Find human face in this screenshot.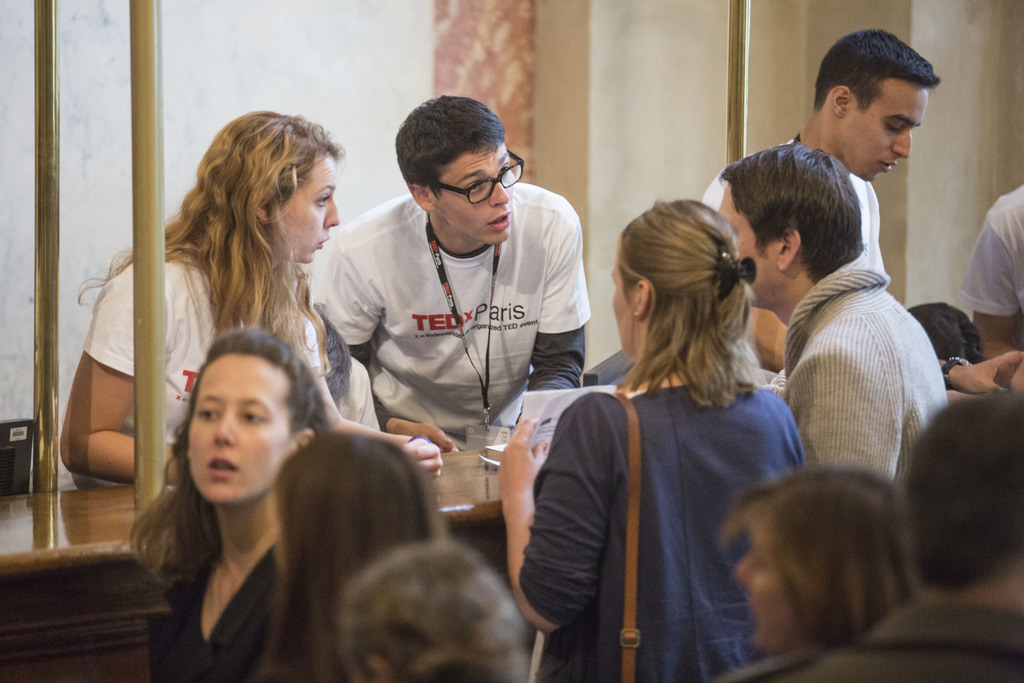
The bounding box for human face is (734,519,783,648).
